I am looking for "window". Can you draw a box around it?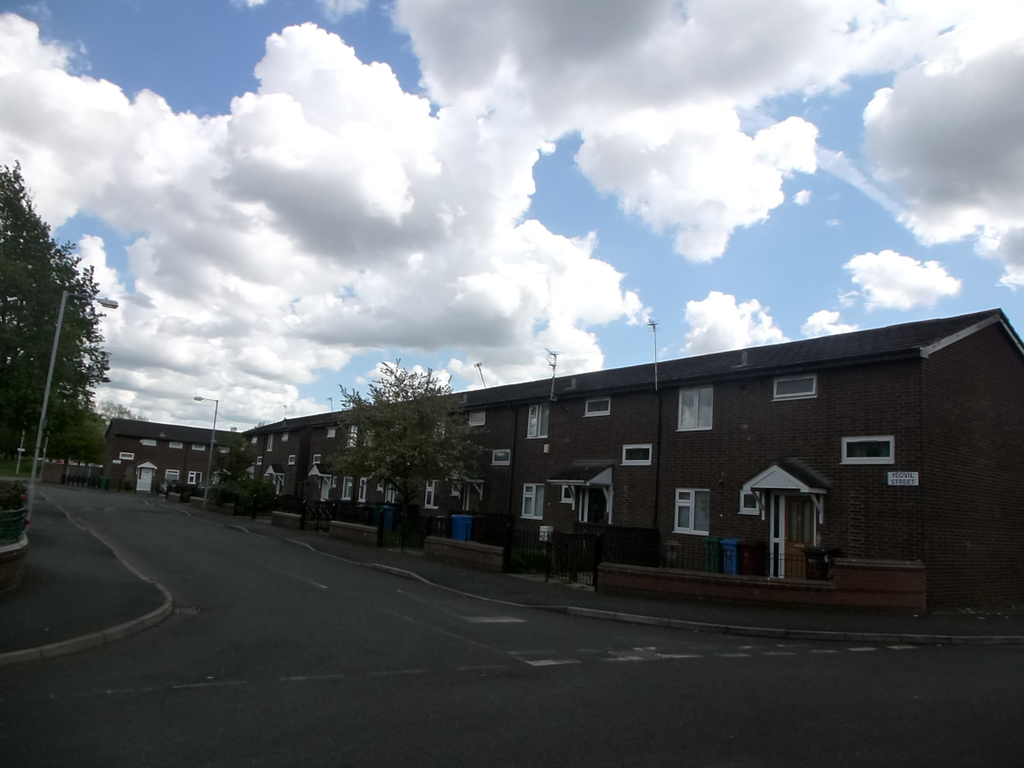
Sure, the bounding box is bbox(191, 445, 206, 450).
